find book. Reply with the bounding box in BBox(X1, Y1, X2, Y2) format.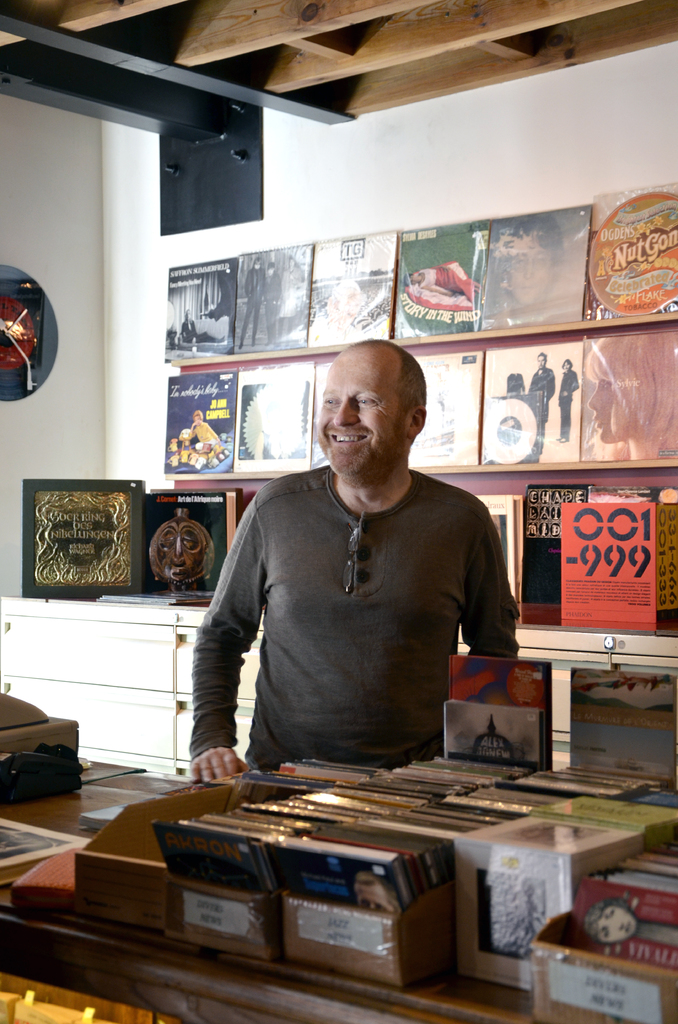
BBox(482, 340, 574, 464).
